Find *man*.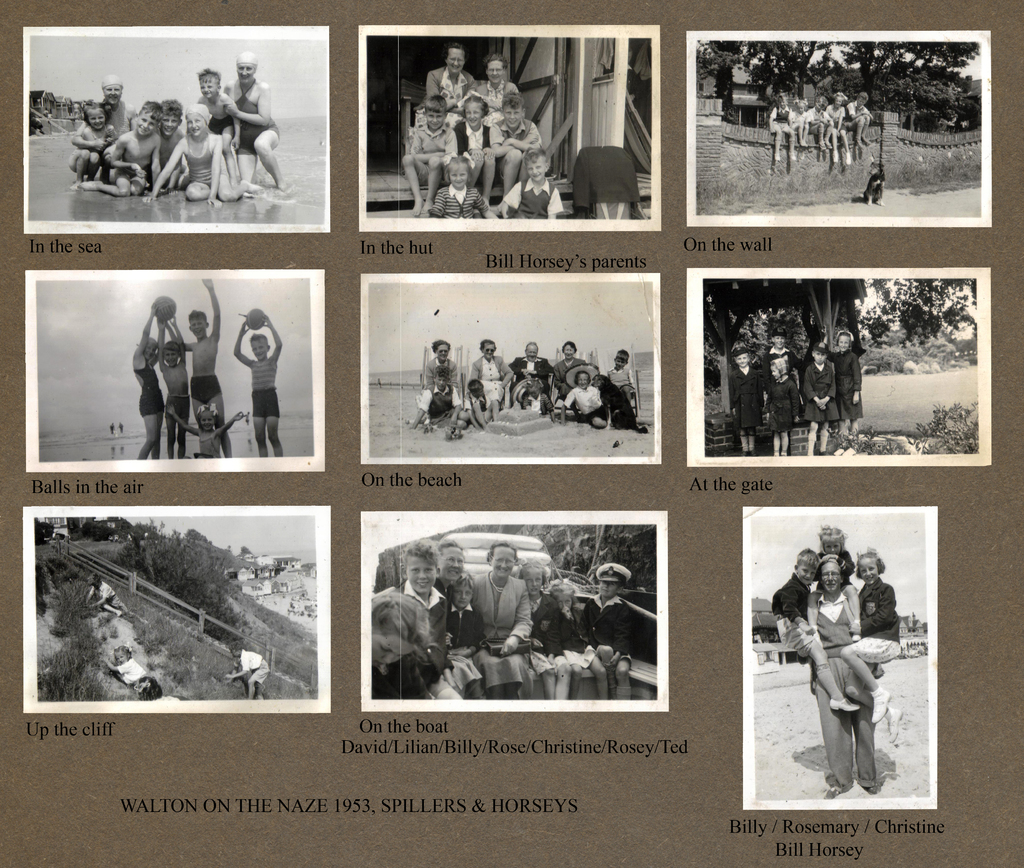
420,45,481,112.
